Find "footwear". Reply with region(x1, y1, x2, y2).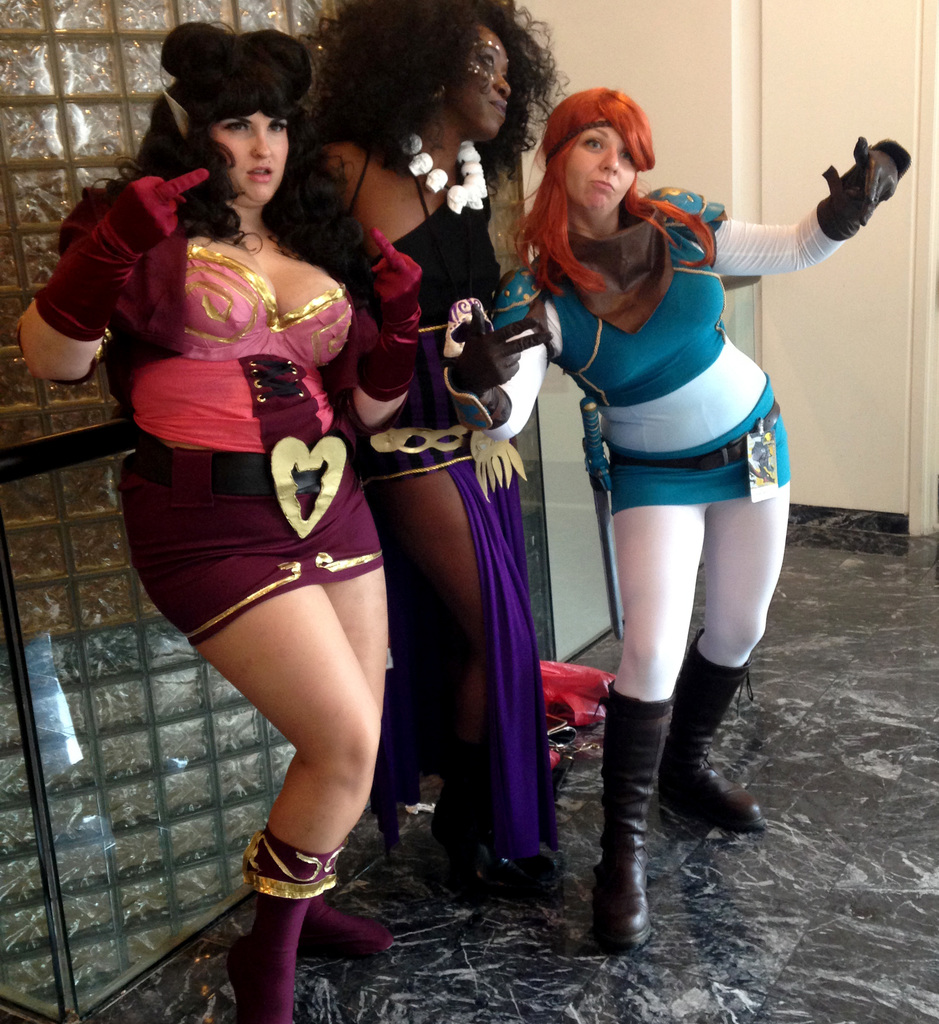
region(584, 686, 679, 959).
